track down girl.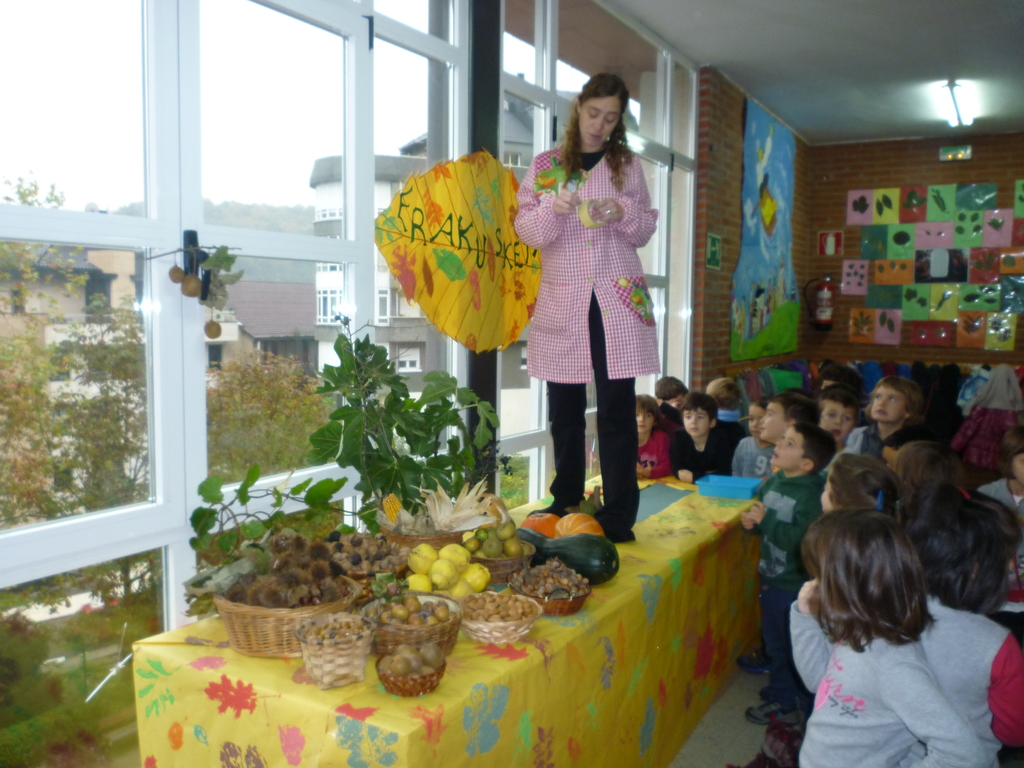
Tracked to 988, 430, 1023, 525.
